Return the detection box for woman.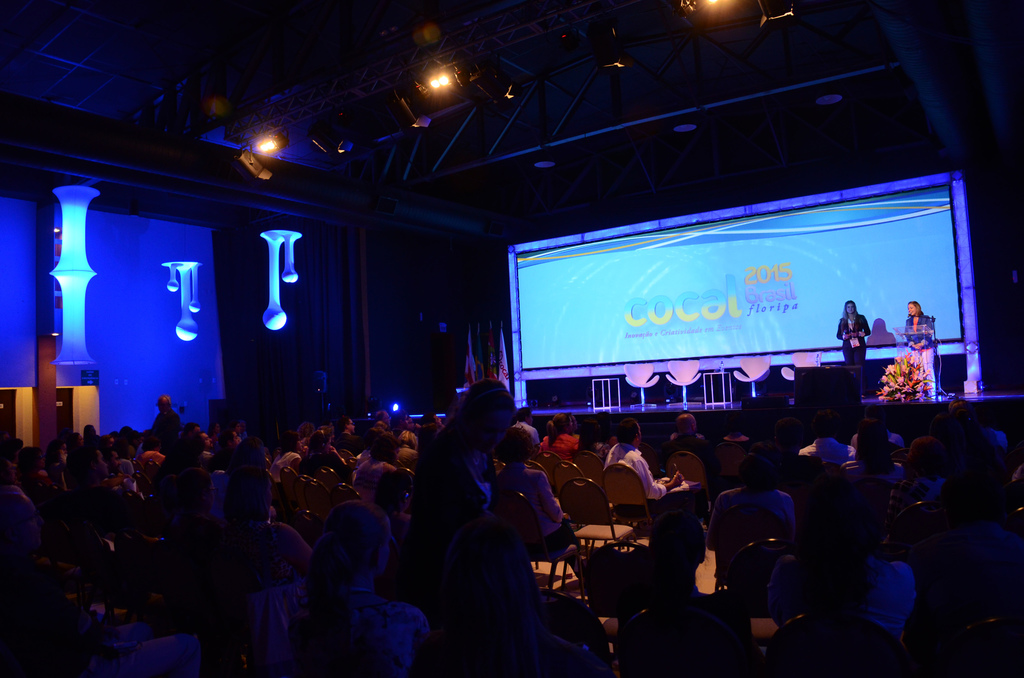
<region>901, 300, 937, 389</region>.
